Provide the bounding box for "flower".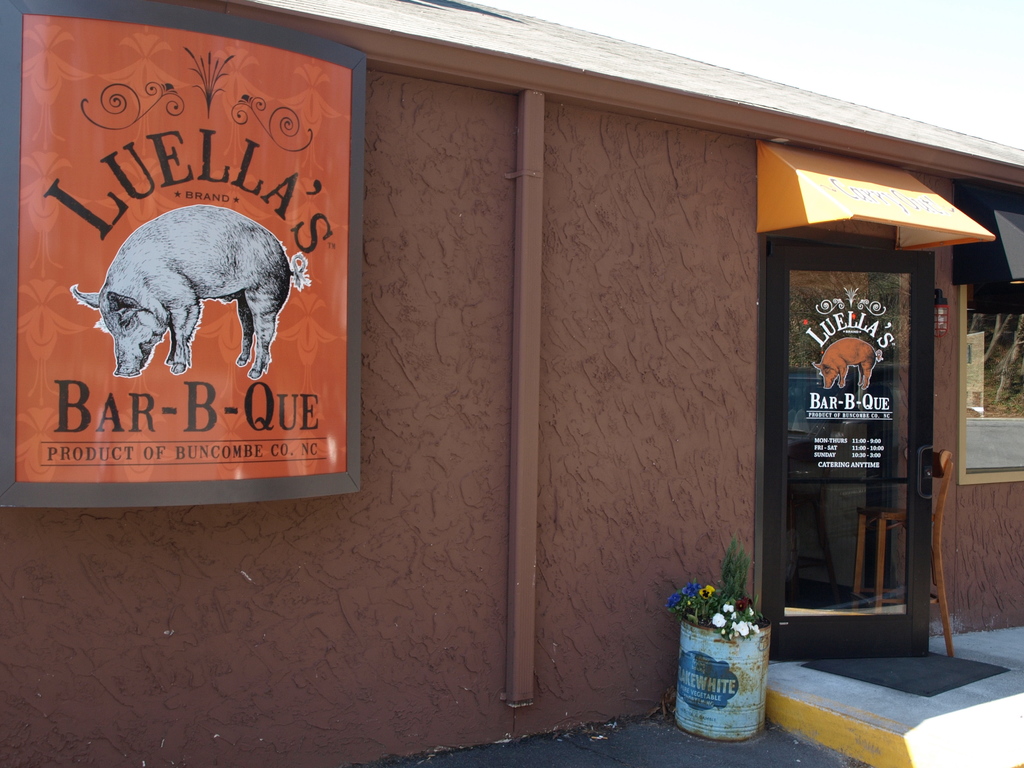
[700,585,717,598].
